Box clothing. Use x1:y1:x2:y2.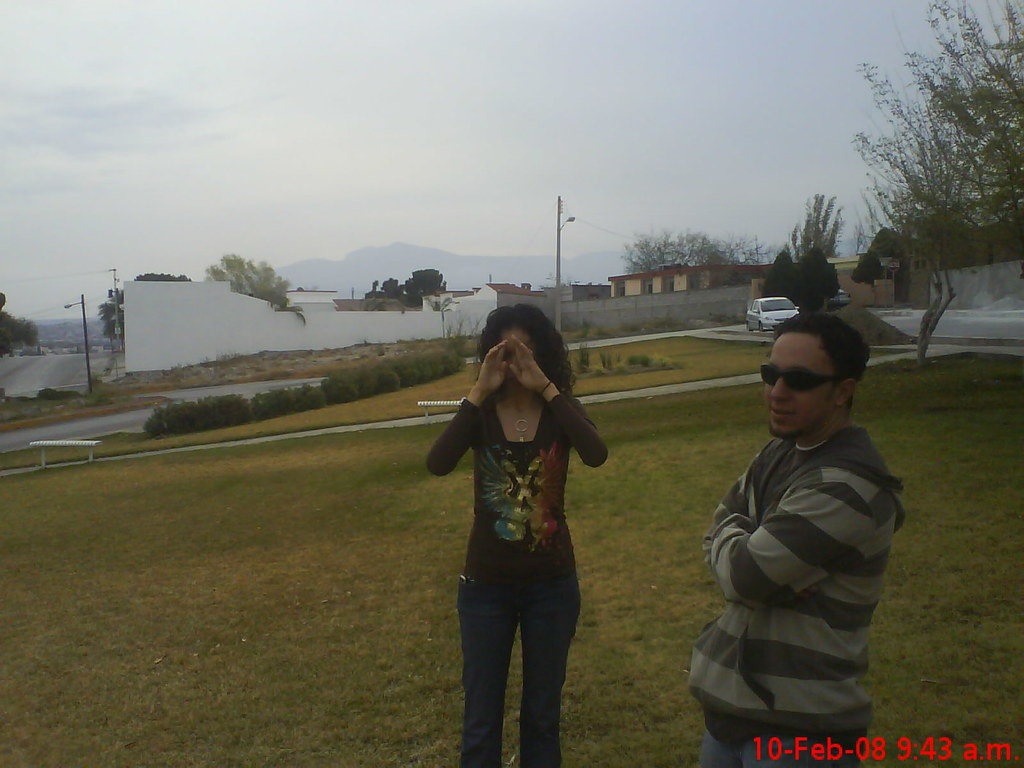
425:395:607:767.
